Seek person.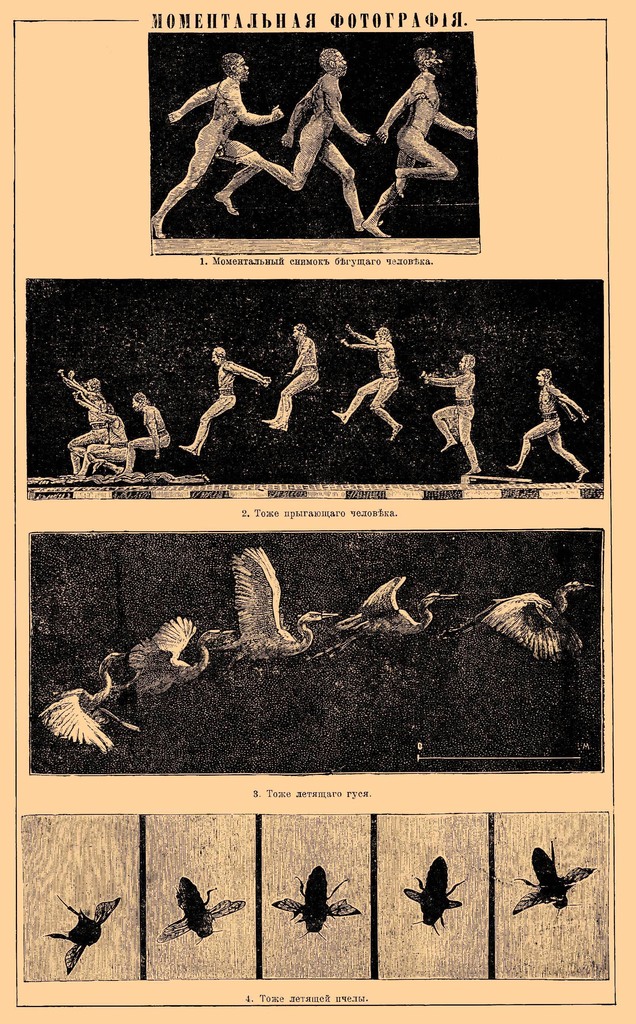
528 345 587 481.
